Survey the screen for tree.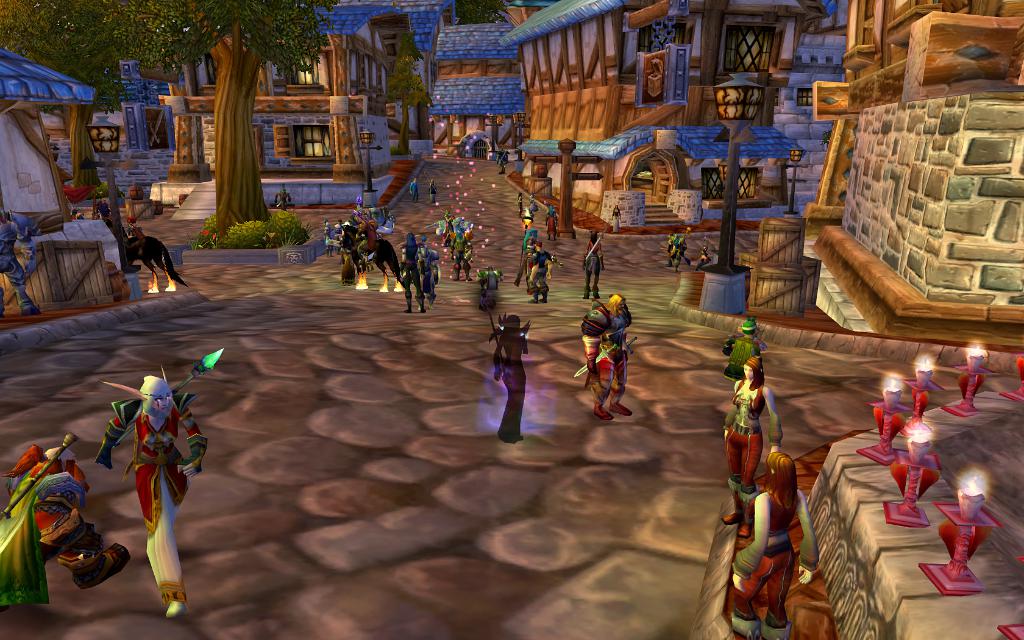
Survey found: Rect(147, 10, 399, 230).
